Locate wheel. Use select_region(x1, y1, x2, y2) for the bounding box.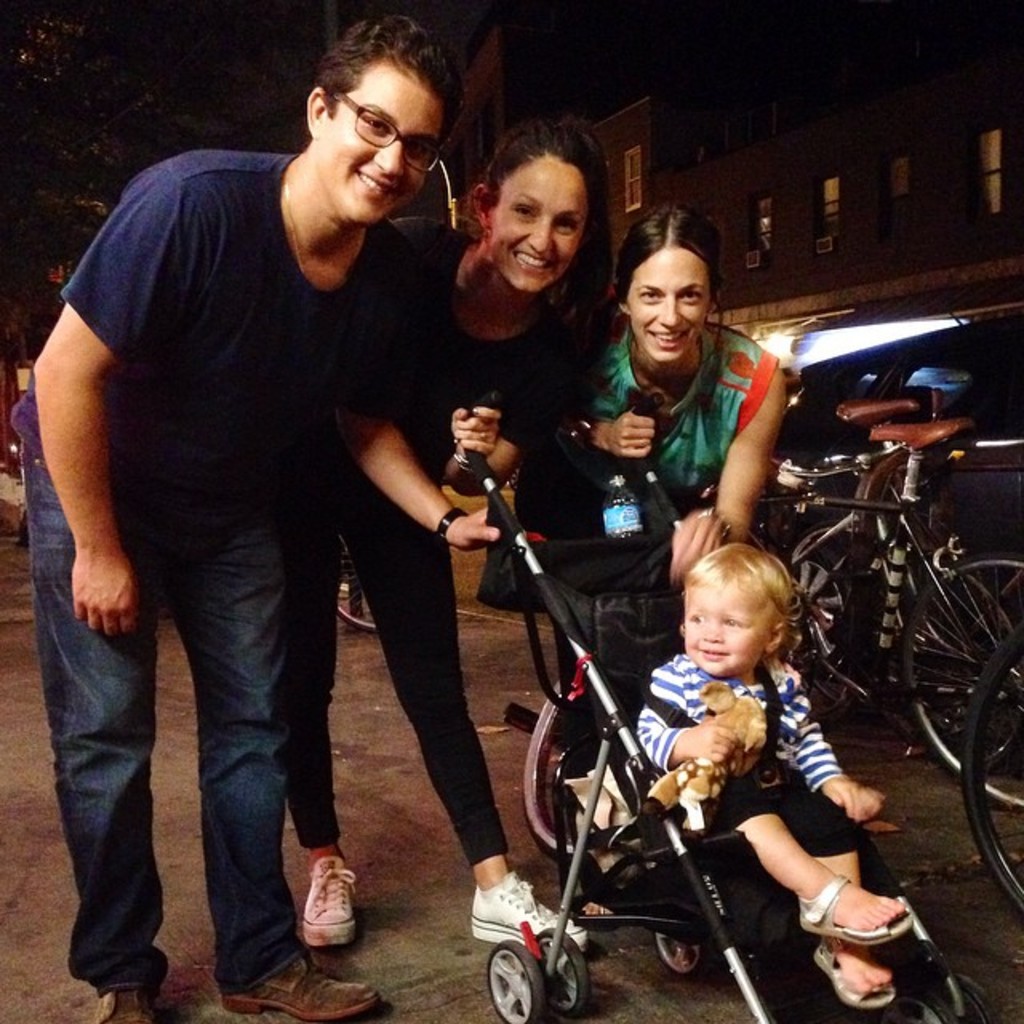
select_region(896, 550, 1022, 816).
